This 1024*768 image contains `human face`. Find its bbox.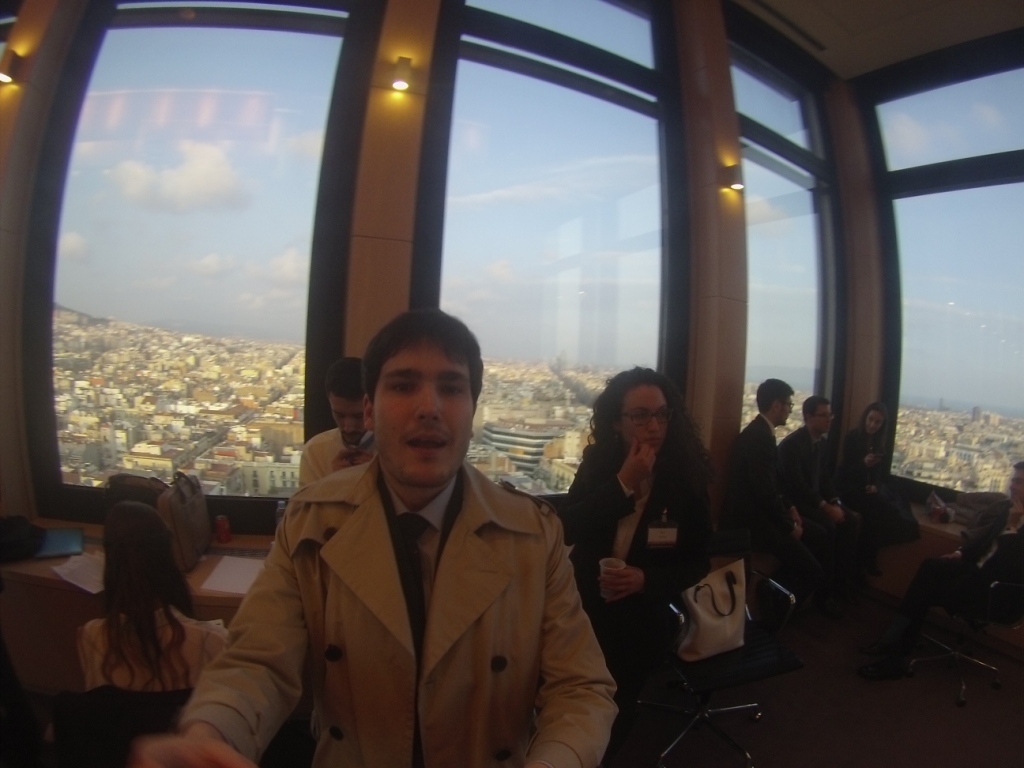
864 414 883 433.
